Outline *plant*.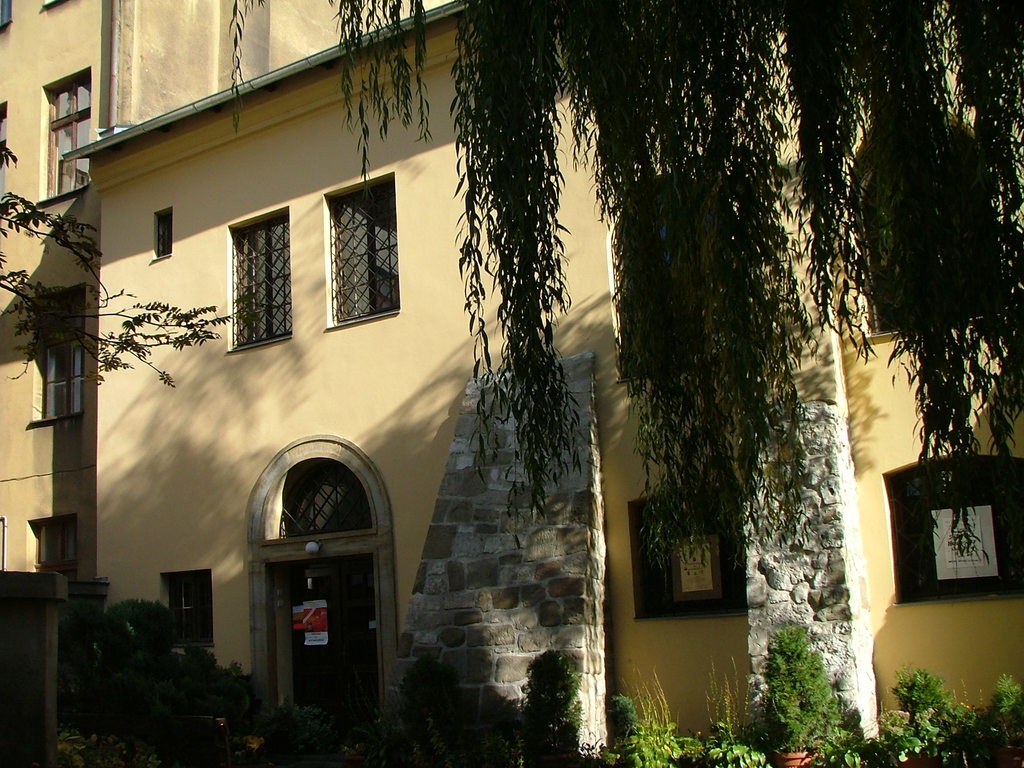
Outline: rect(611, 692, 637, 735).
